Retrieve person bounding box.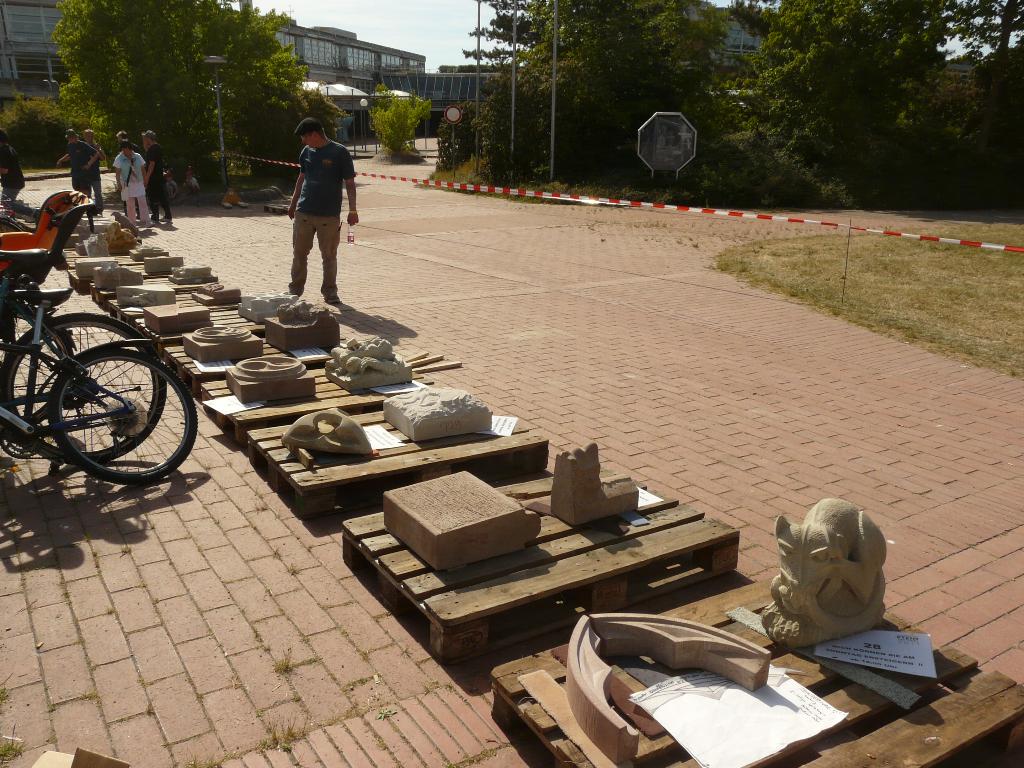
Bounding box: bbox=[112, 141, 153, 231].
